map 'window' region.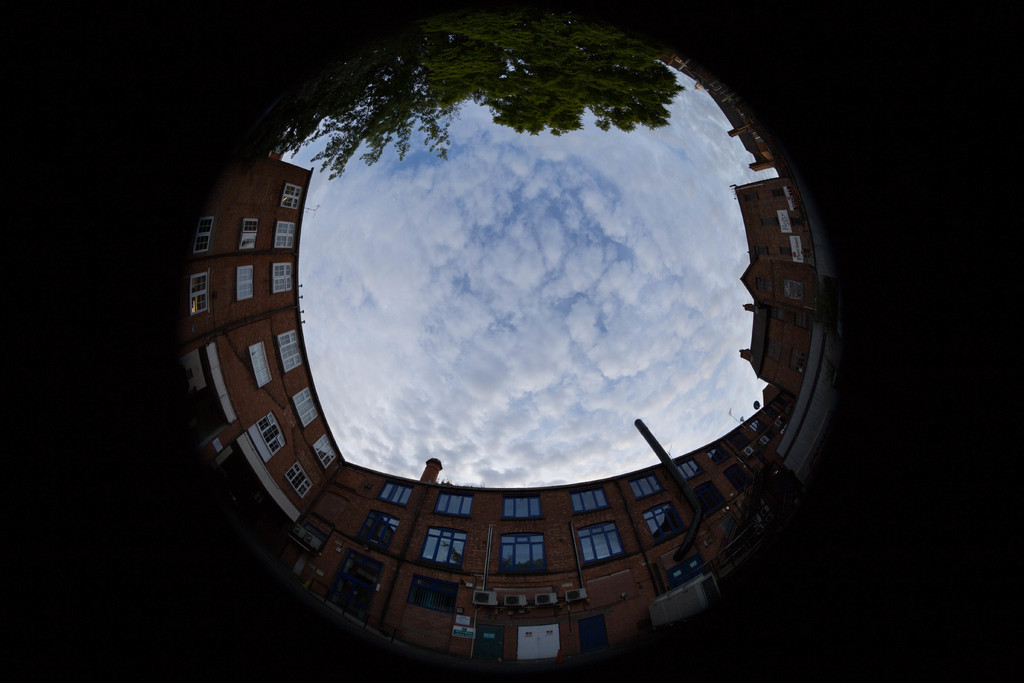
Mapped to rect(264, 219, 296, 251).
